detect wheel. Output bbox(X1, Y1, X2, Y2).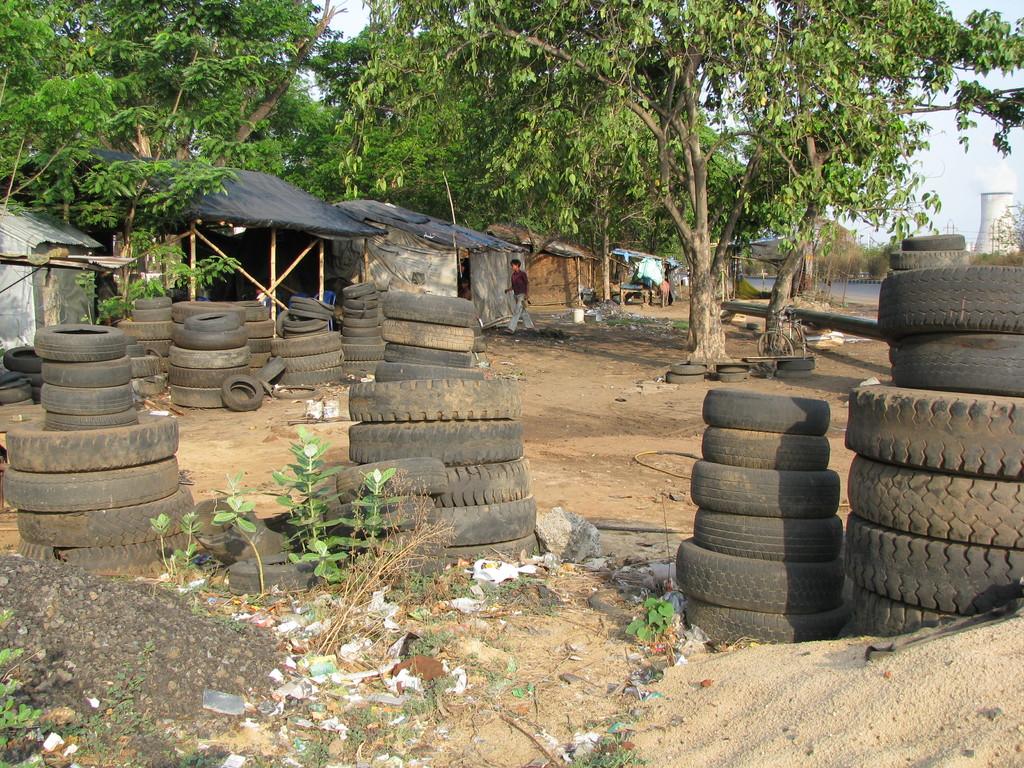
bbox(887, 271, 906, 276).
